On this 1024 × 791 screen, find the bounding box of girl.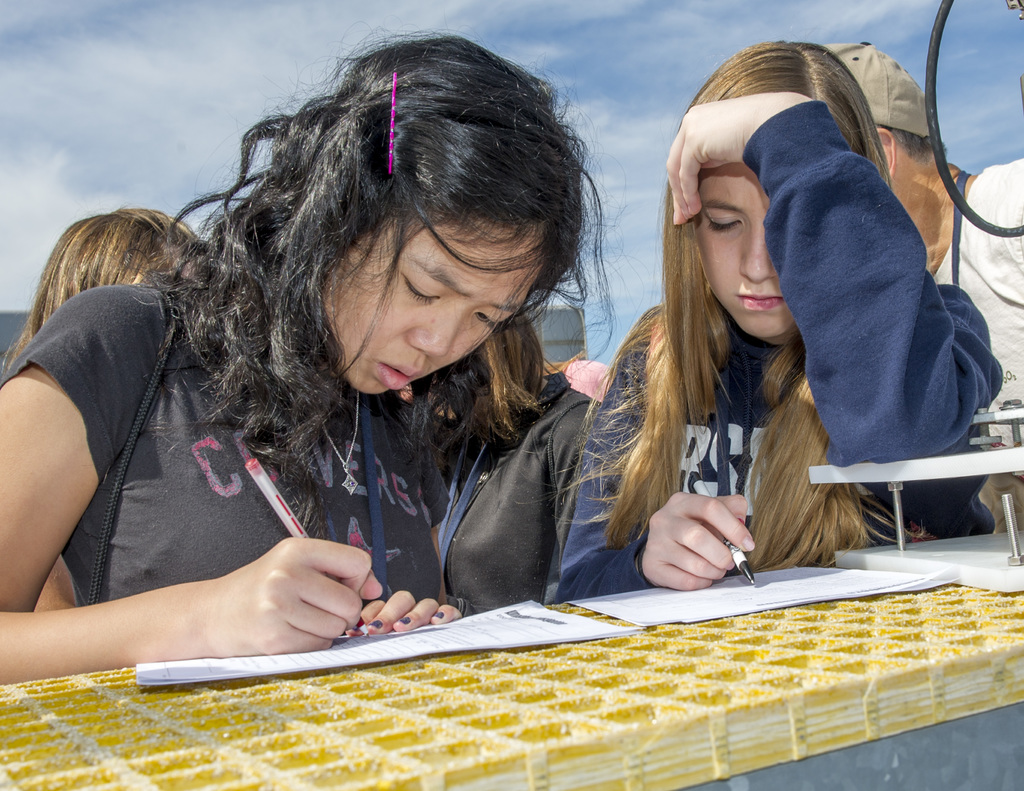
Bounding box: BBox(541, 36, 1004, 602).
